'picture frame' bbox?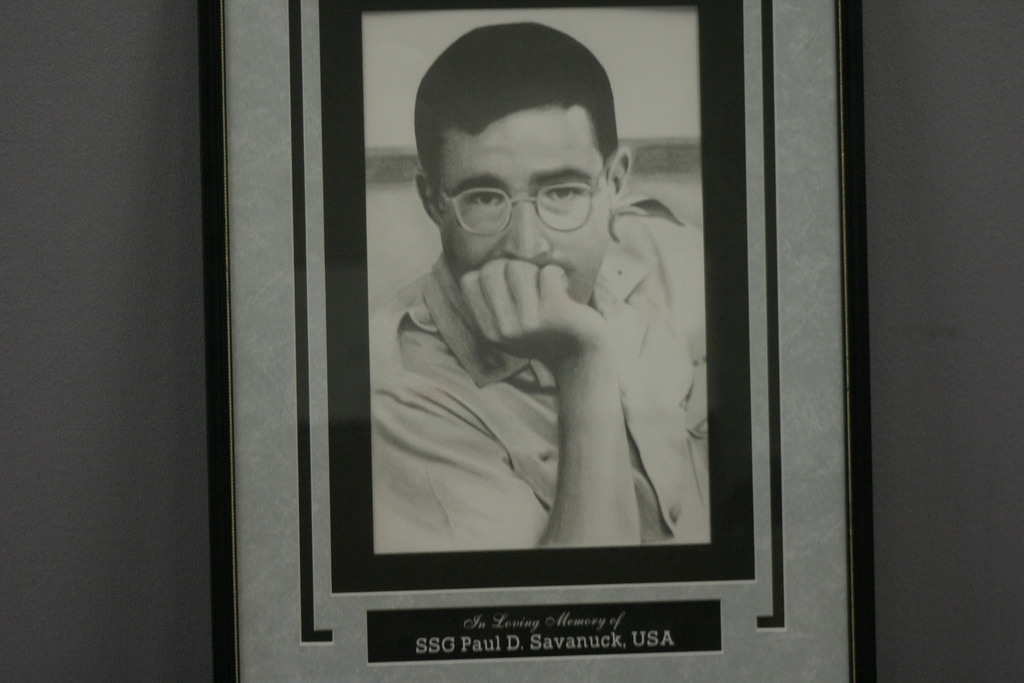
box(168, 0, 881, 676)
